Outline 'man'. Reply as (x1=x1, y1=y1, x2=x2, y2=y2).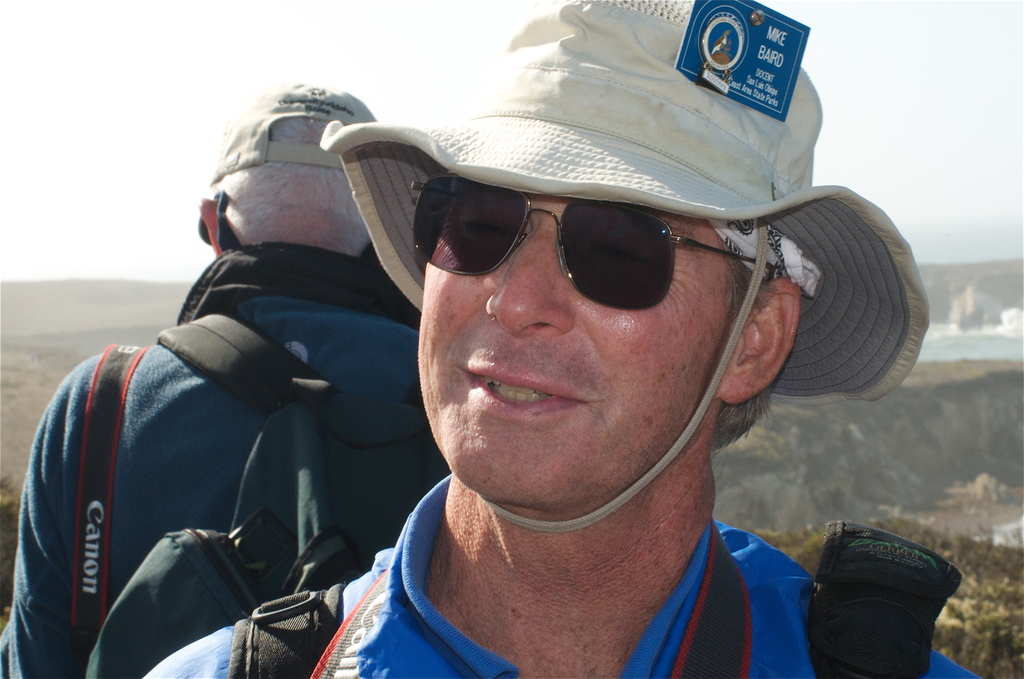
(x1=0, y1=81, x2=467, y2=678).
